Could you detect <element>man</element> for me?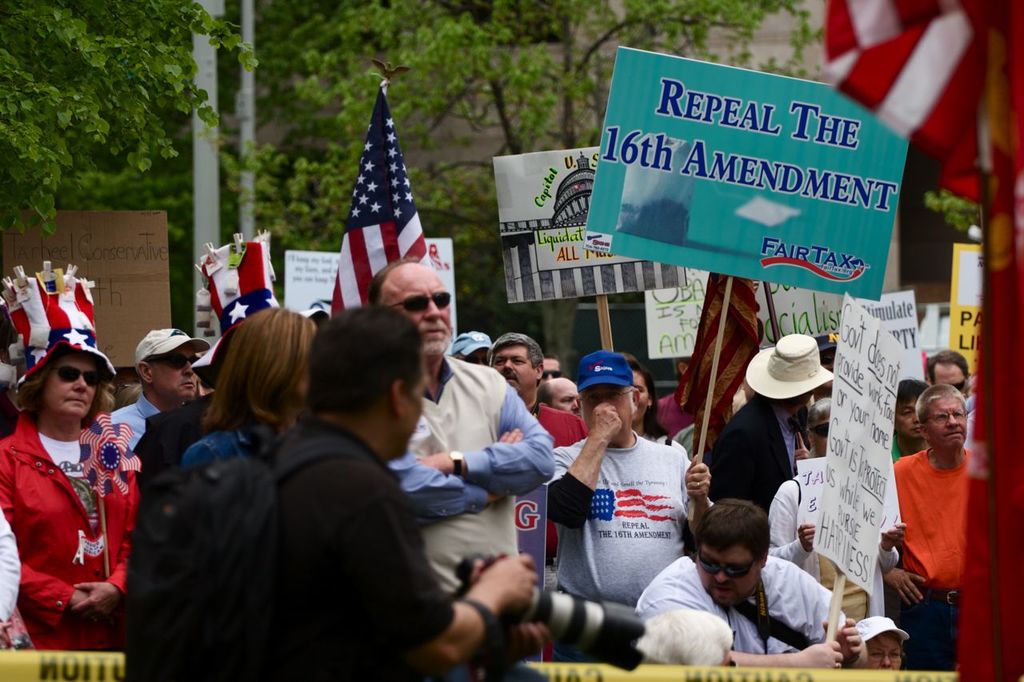
Detection result: select_region(699, 329, 829, 539).
